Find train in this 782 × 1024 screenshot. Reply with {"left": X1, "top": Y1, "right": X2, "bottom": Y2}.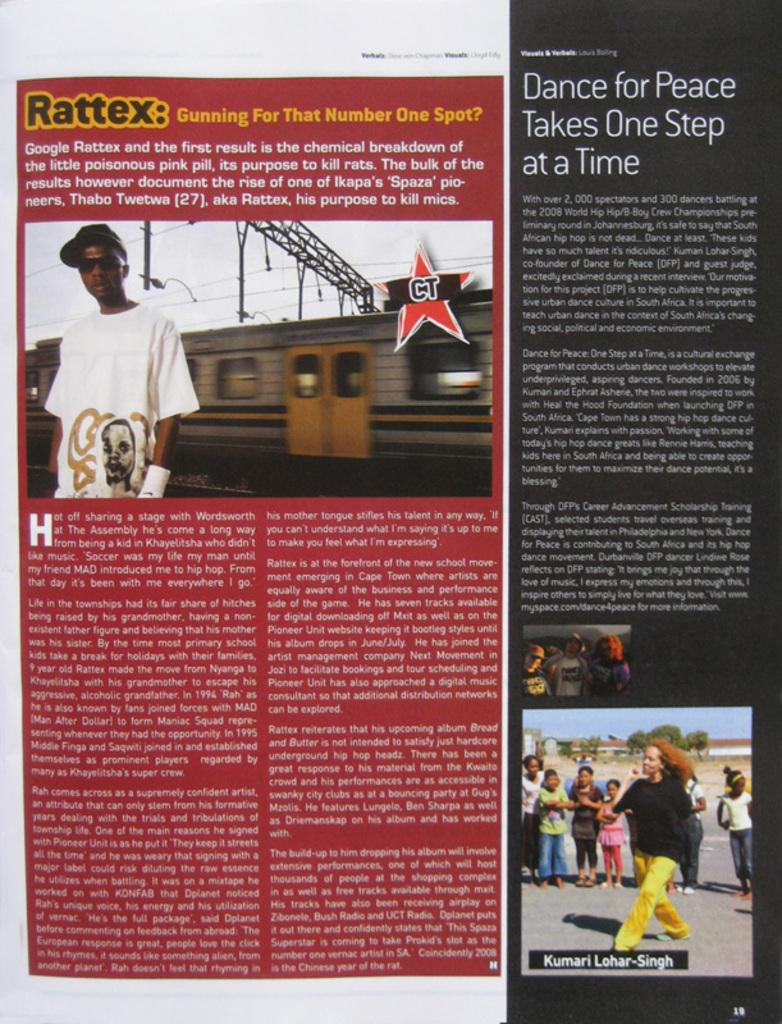
{"left": 170, "top": 303, "right": 493, "bottom": 486}.
